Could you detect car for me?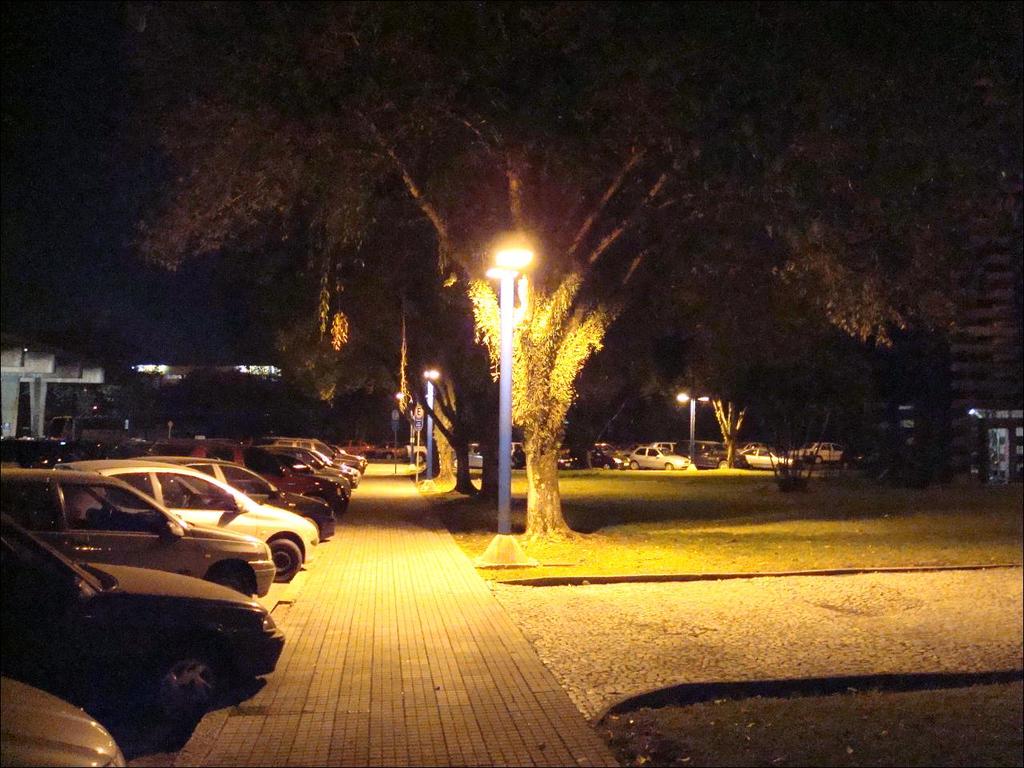
Detection result: bbox=(0, 670, 130, 767).
